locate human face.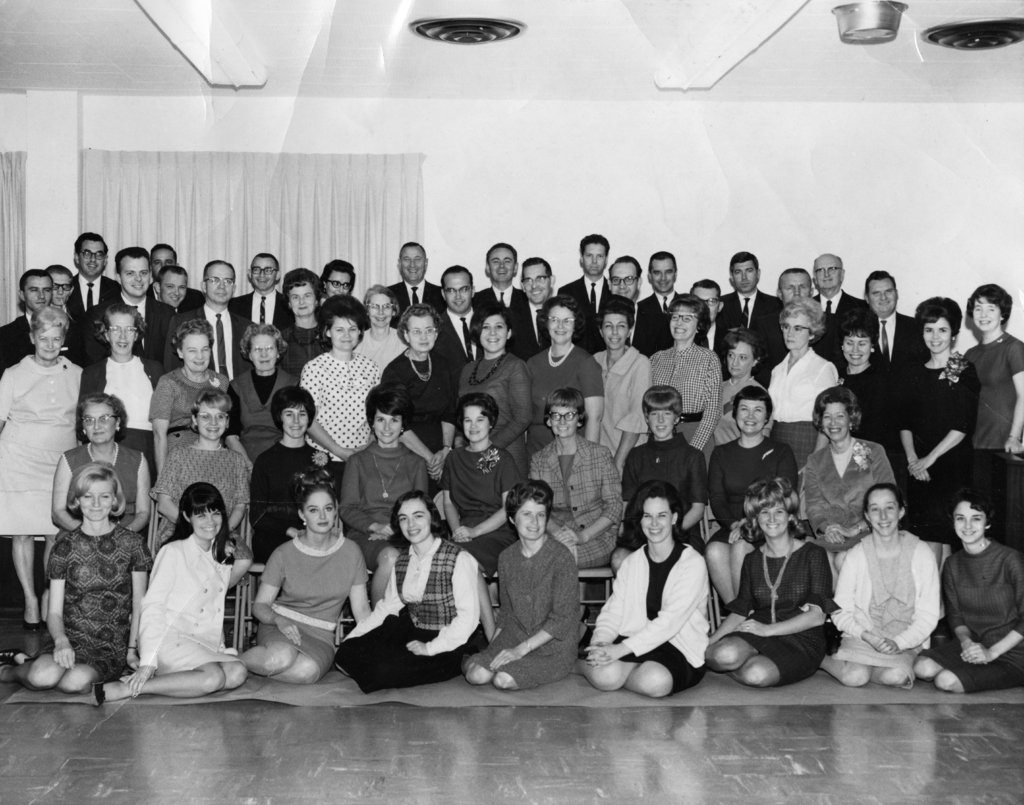
Bounding box: 729 343 754 375.
